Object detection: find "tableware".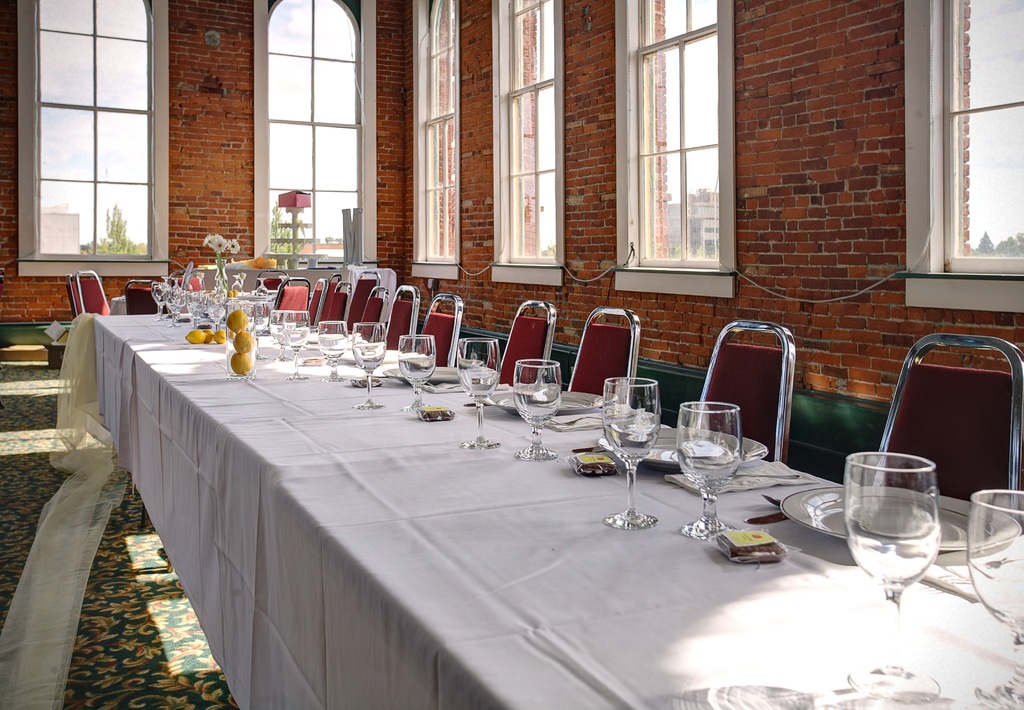
750, 515, 794, 522.
